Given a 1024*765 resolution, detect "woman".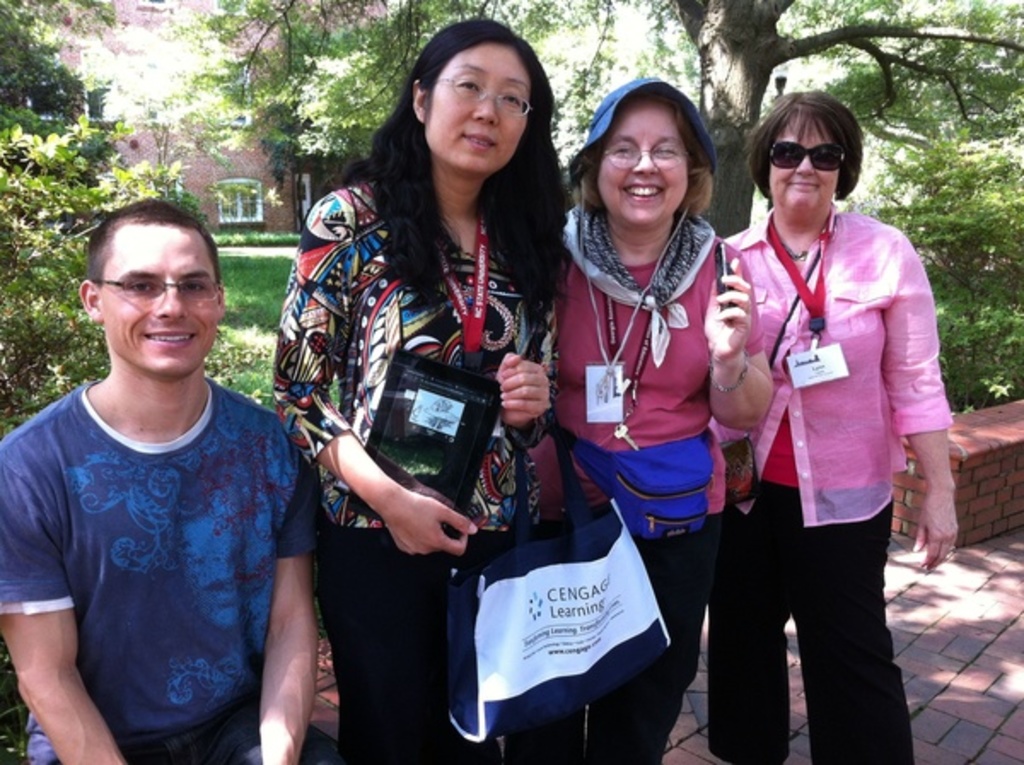
712,102,935,726.
